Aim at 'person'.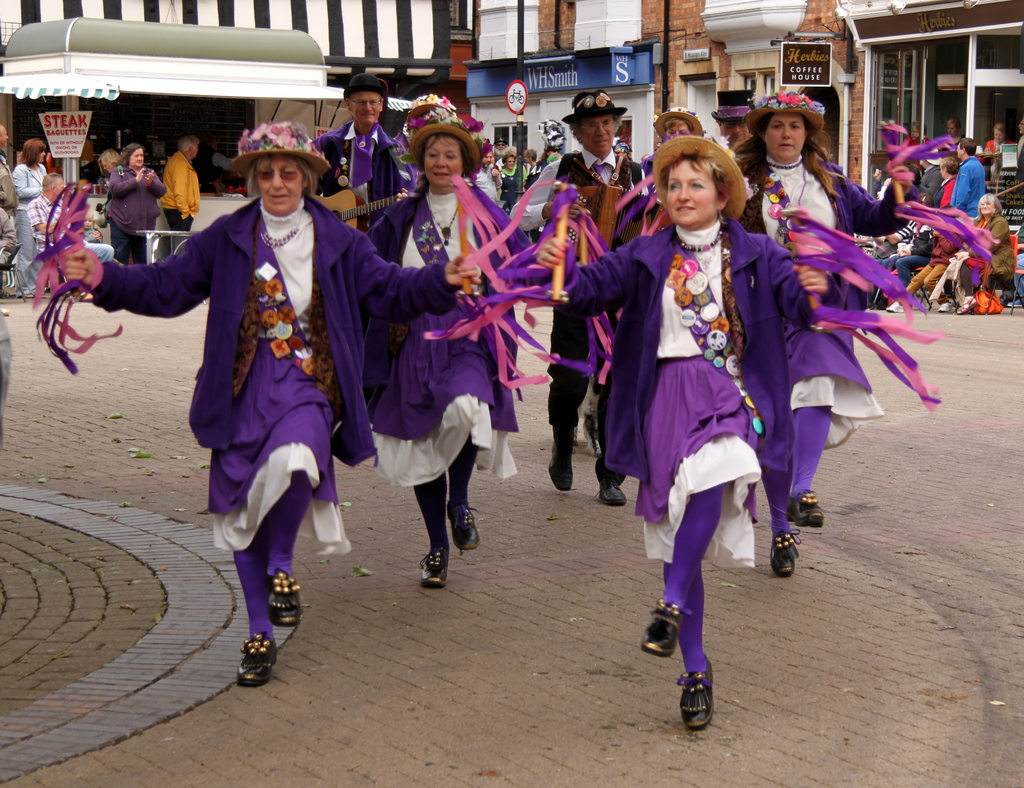
Aimed at region(102, 143, 165, 265).
